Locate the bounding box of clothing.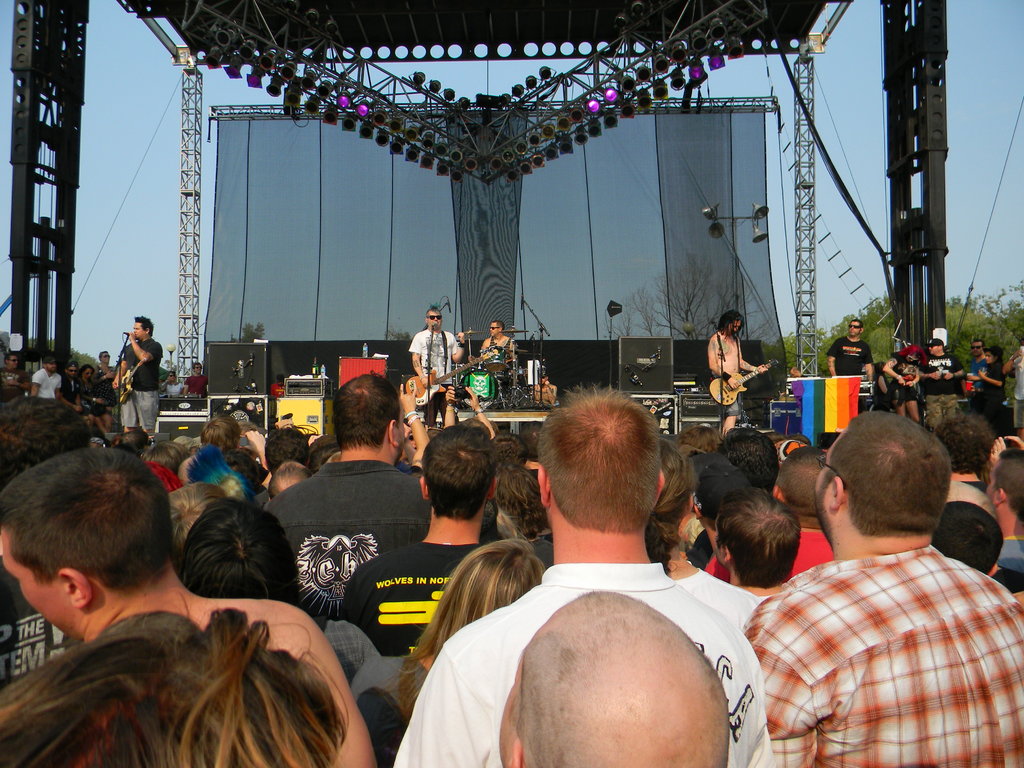
Bounding box: {"left": 742, "top": 513, "right": 1009, "bottom": 765}.
